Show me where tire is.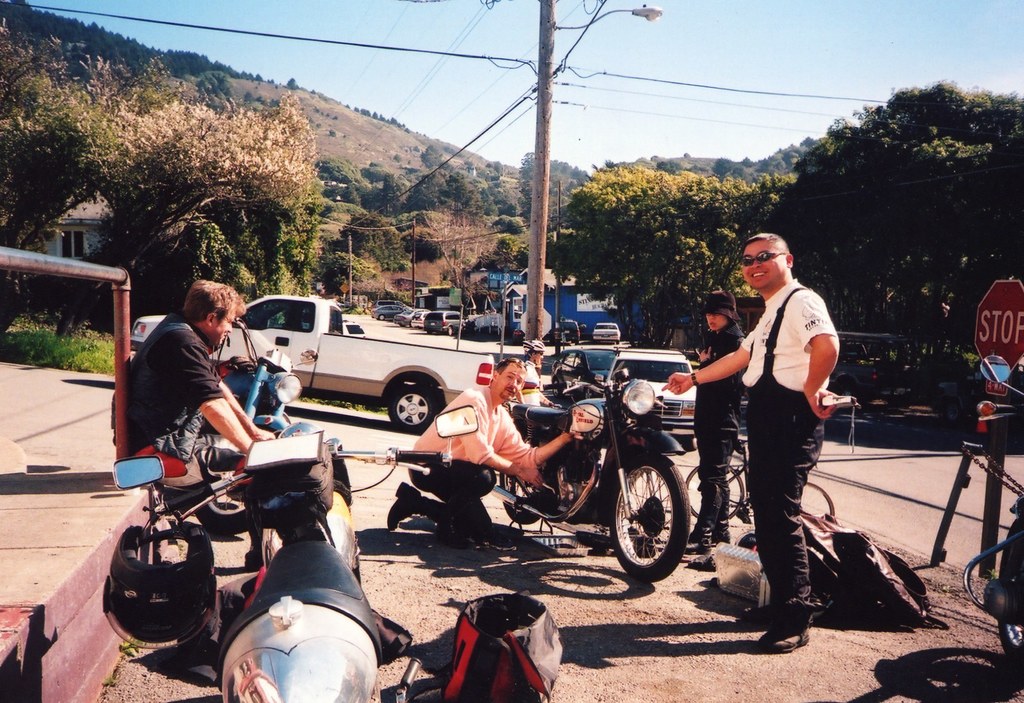
tire is at bbox=(995, 517, 1023, 664).
